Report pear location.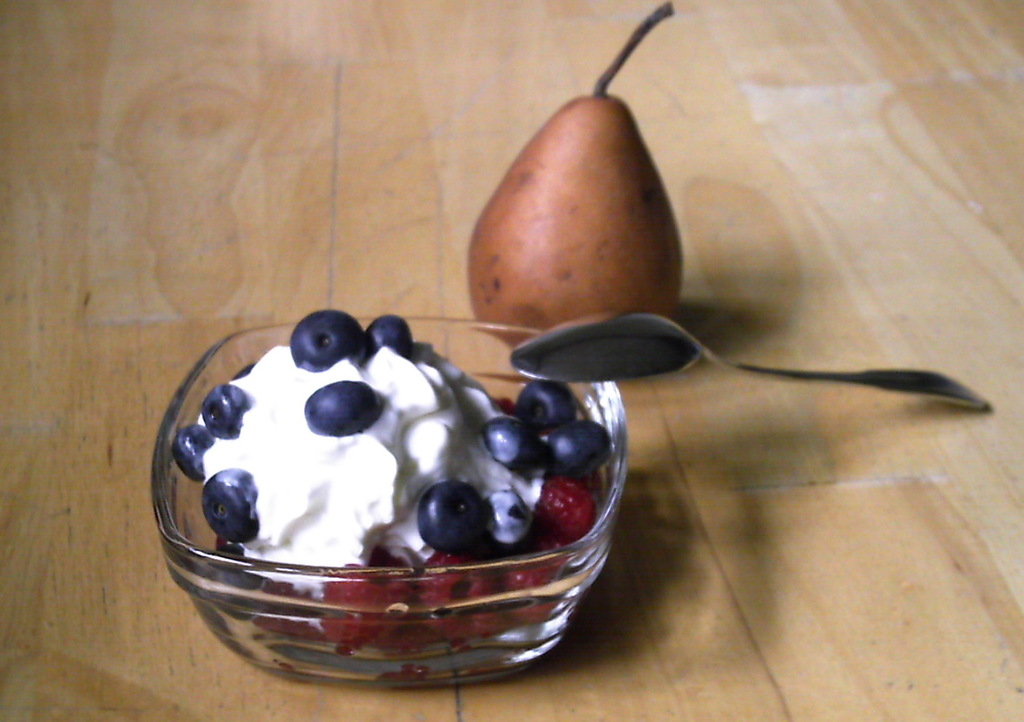
Report: {"left": 474, "top": 88, "right": 683, "bottom": 348}.
